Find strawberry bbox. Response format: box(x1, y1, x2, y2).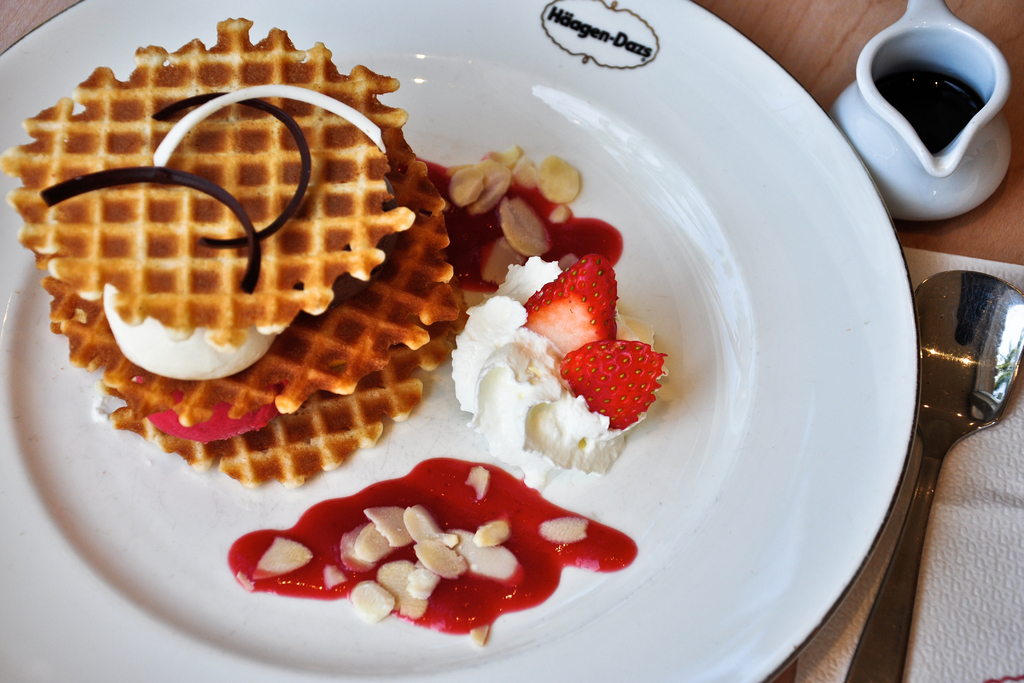
box(512, 254, 623, 370).
